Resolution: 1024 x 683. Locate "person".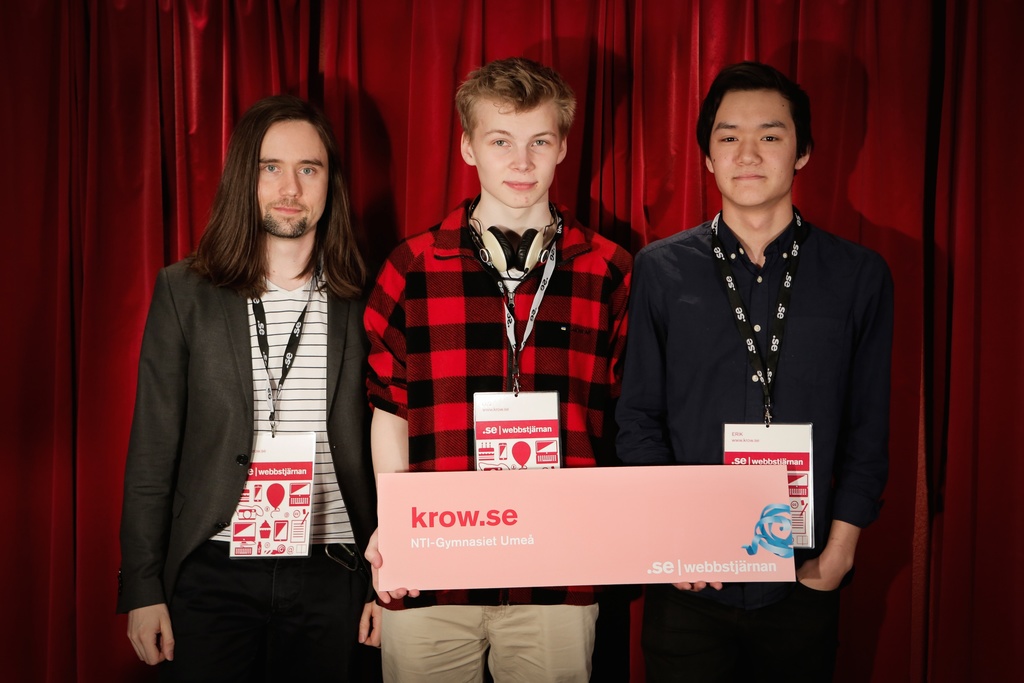
(115,92,384,682).
